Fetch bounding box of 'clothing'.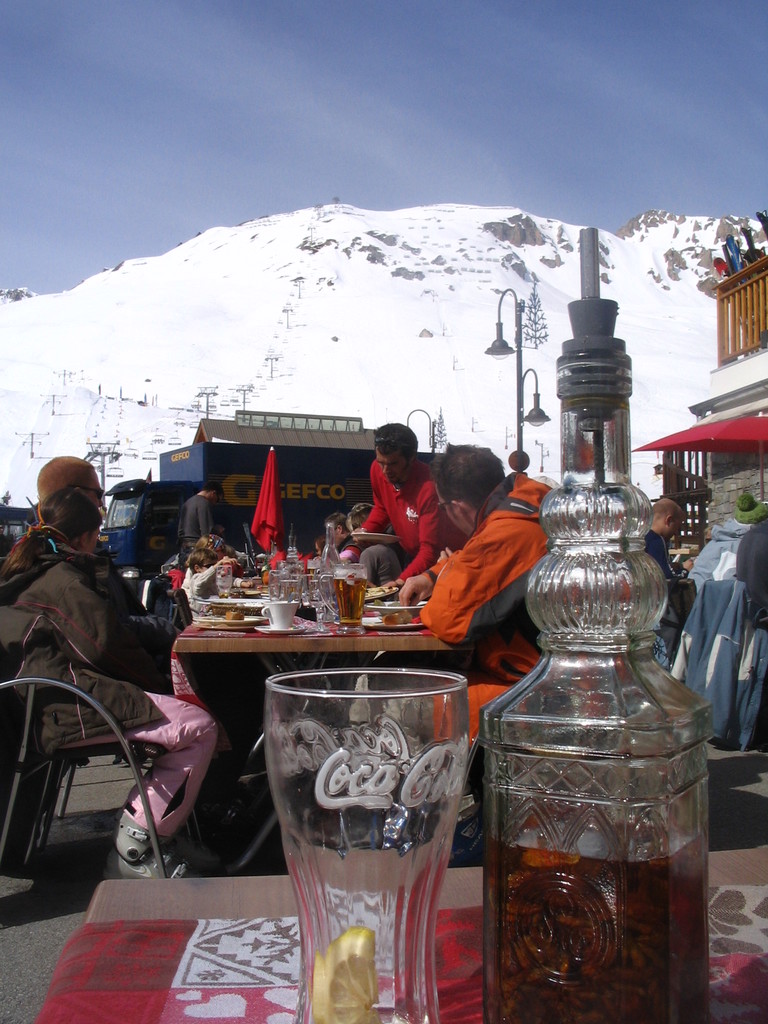
Bbox: detection(0, 539, 211, 855).
